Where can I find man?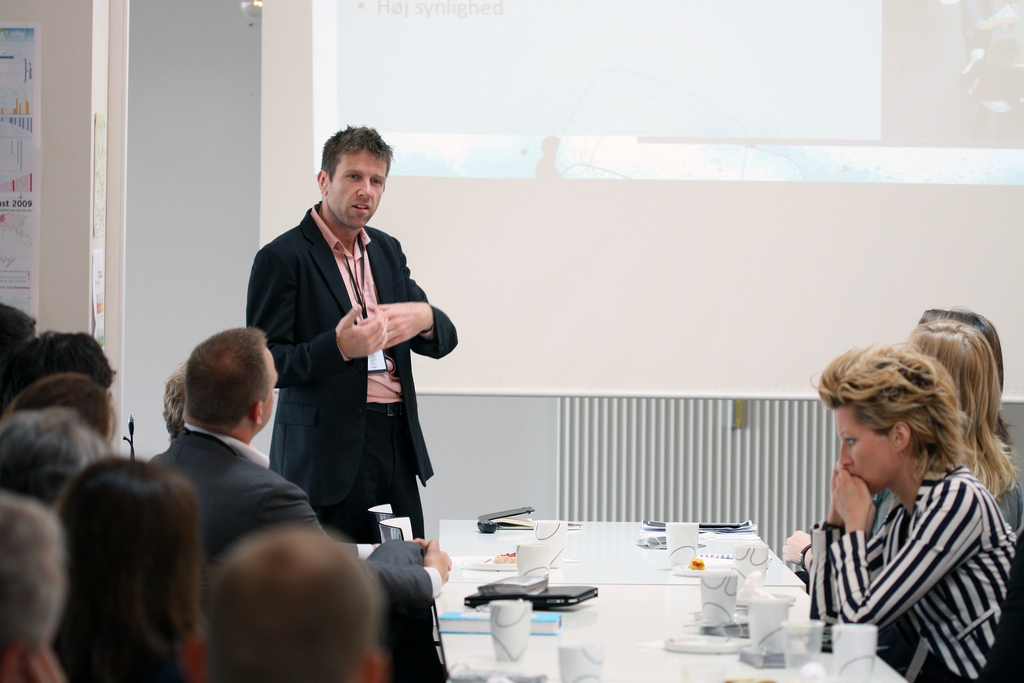
You can find it at (x1=257, y1=124, x2=440, y2=539).
